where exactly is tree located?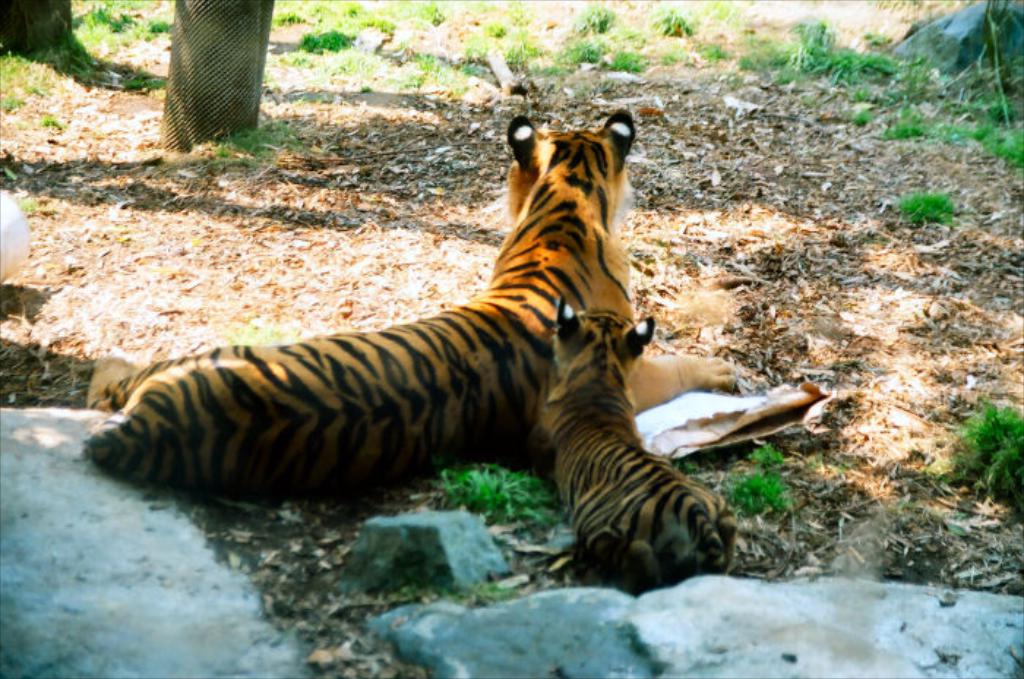
Its bounding box is bbox=[146, 0, 287, 161].
